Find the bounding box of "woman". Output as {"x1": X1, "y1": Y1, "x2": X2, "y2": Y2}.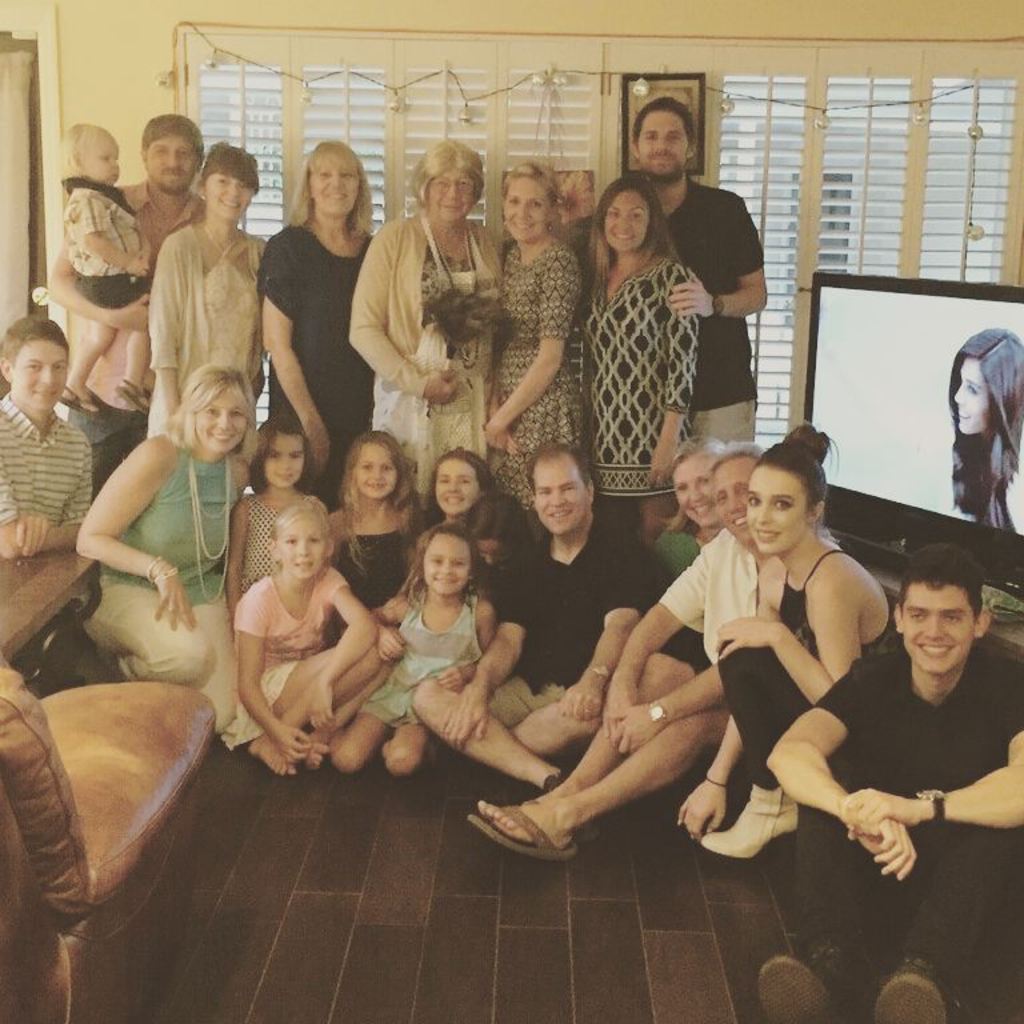
{"x1": 676, "y1": 423, "x2": 892, "y2": 877}.
